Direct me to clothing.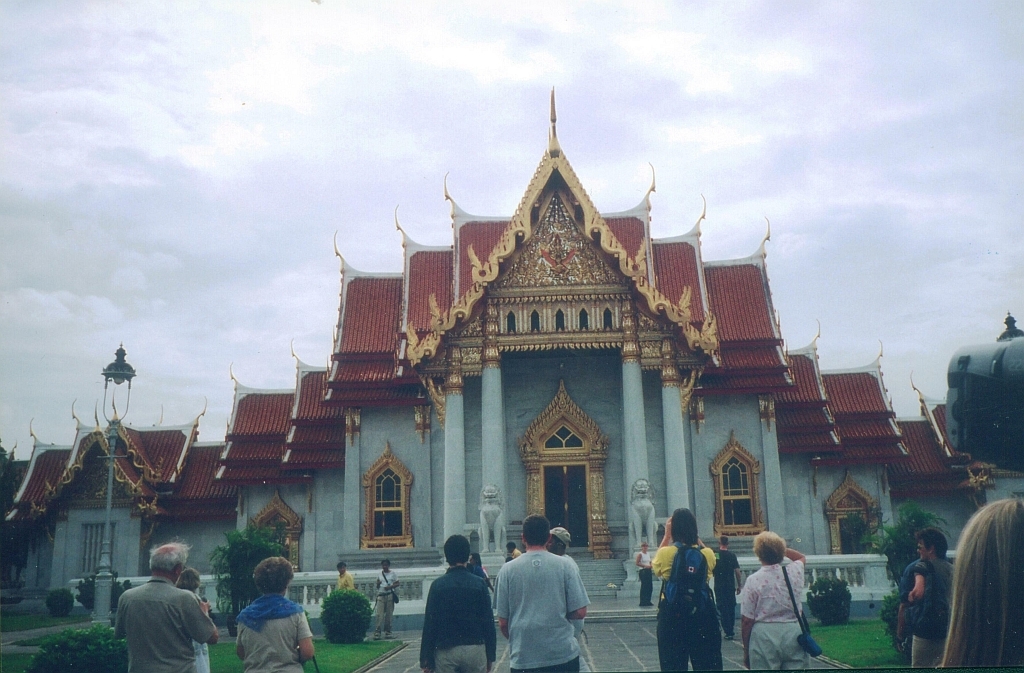
Direction: (494, 545, 592, 672).
